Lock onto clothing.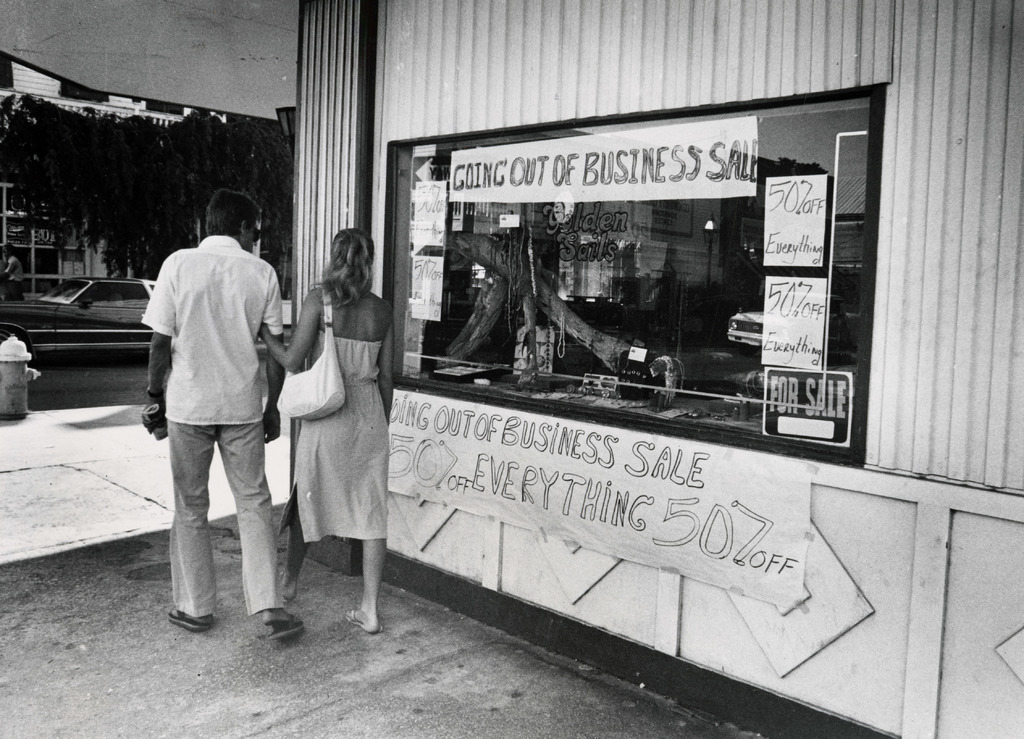
Locked: (298, 337, 392, 547).
